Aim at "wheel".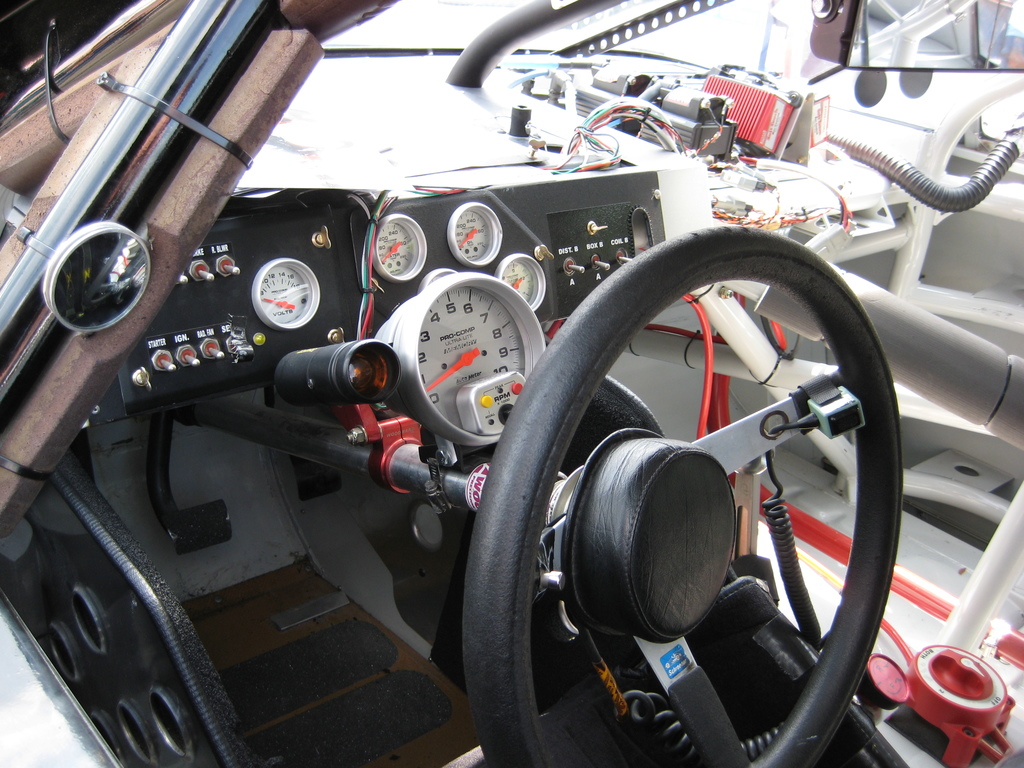
Aimed at (532,215,900,746).
